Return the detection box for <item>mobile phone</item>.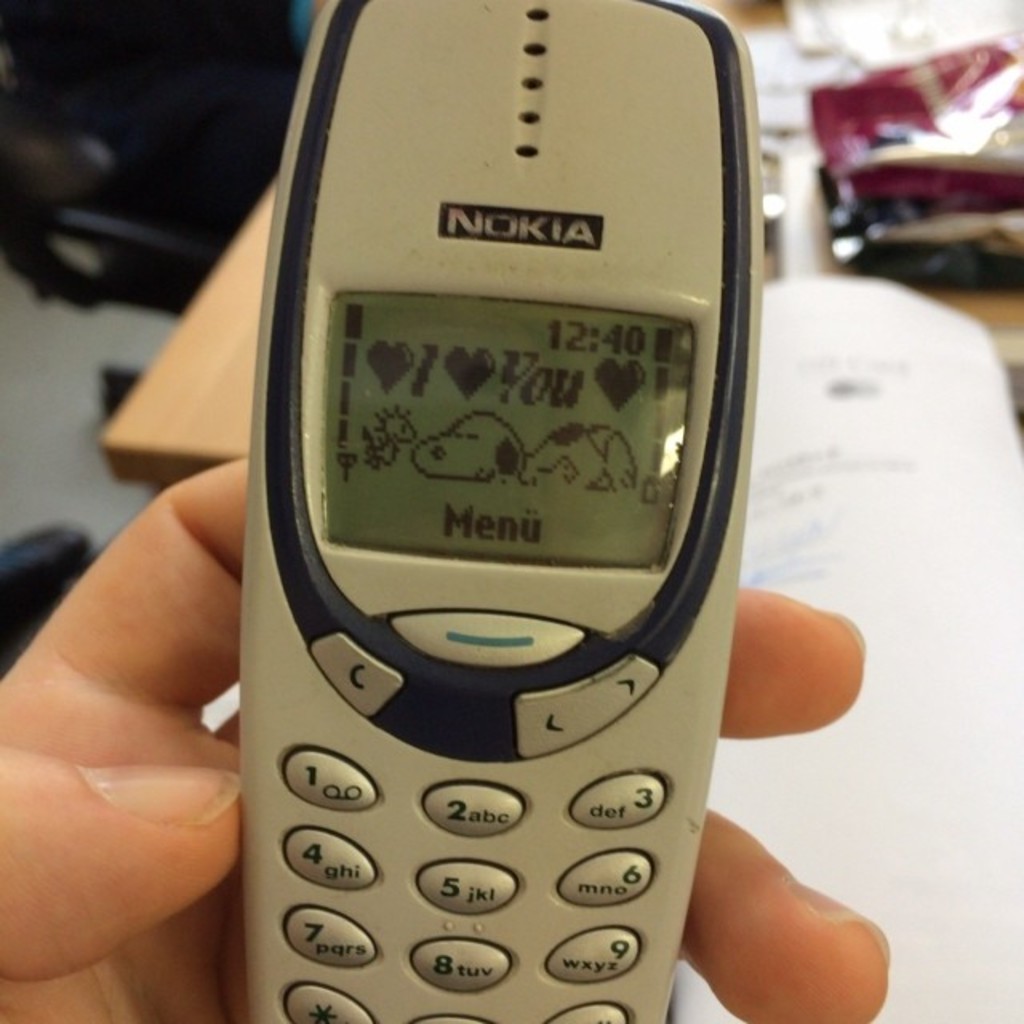
locate(221, 11, 794, 1023).
